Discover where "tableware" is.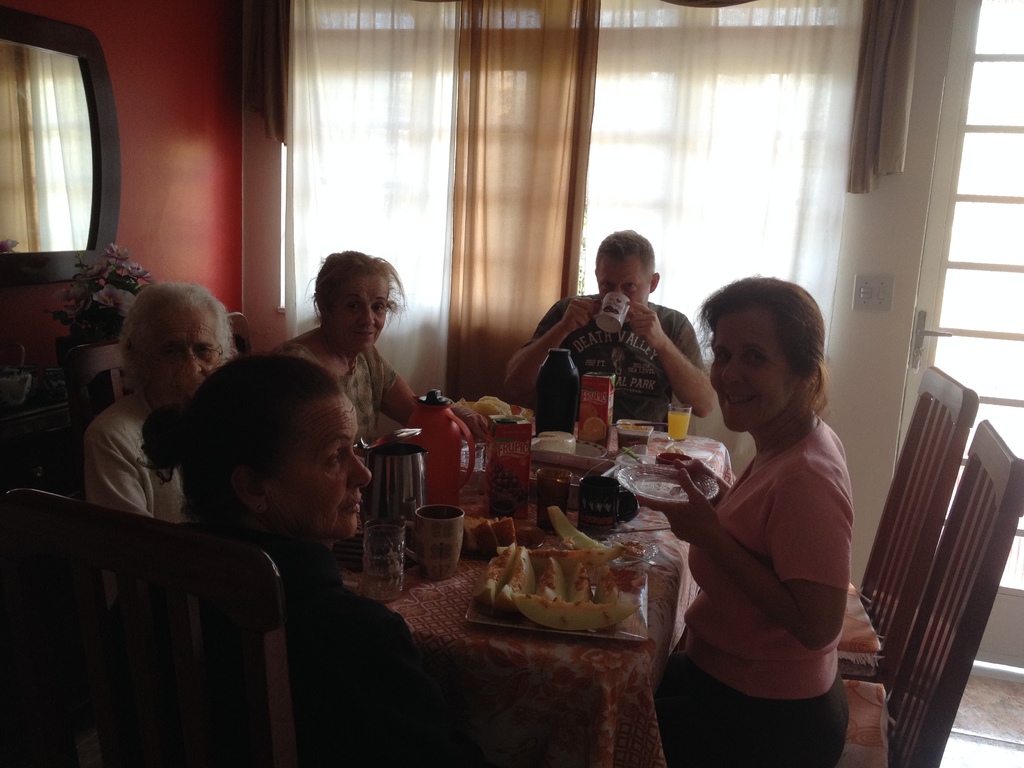
Discovered at x1=595 y1=537 x2=653 y2=566.
